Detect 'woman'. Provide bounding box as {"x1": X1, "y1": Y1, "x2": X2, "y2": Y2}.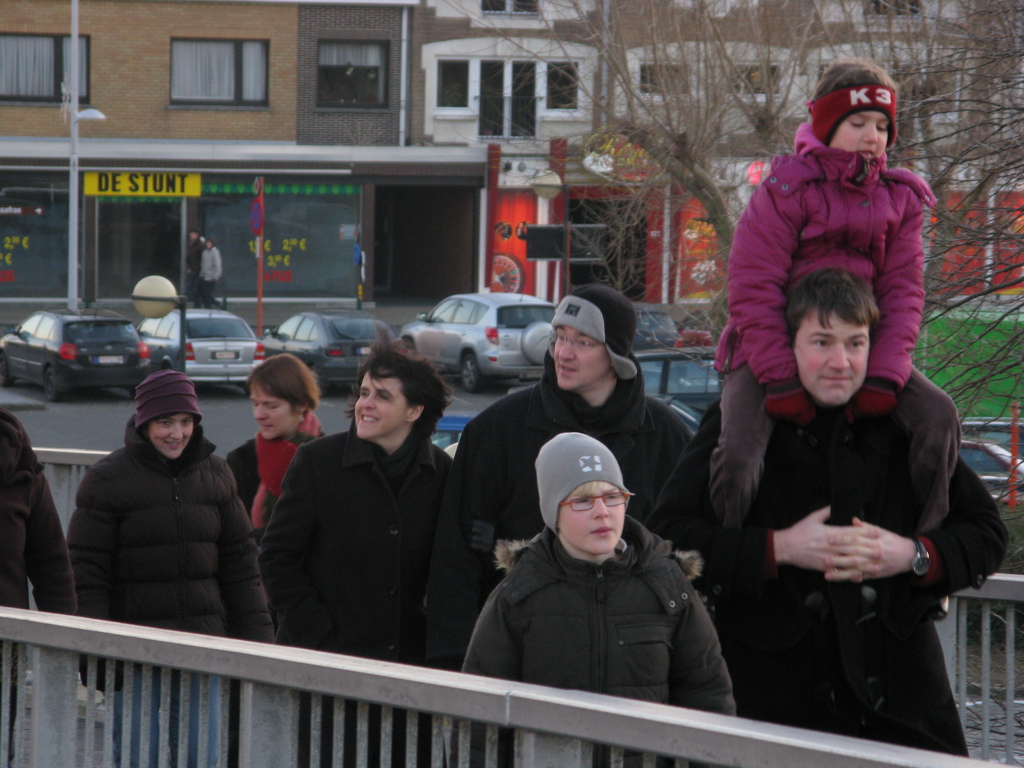
{"x1": 63, "y1": 369, "x2": 272, "y2": 767}.
